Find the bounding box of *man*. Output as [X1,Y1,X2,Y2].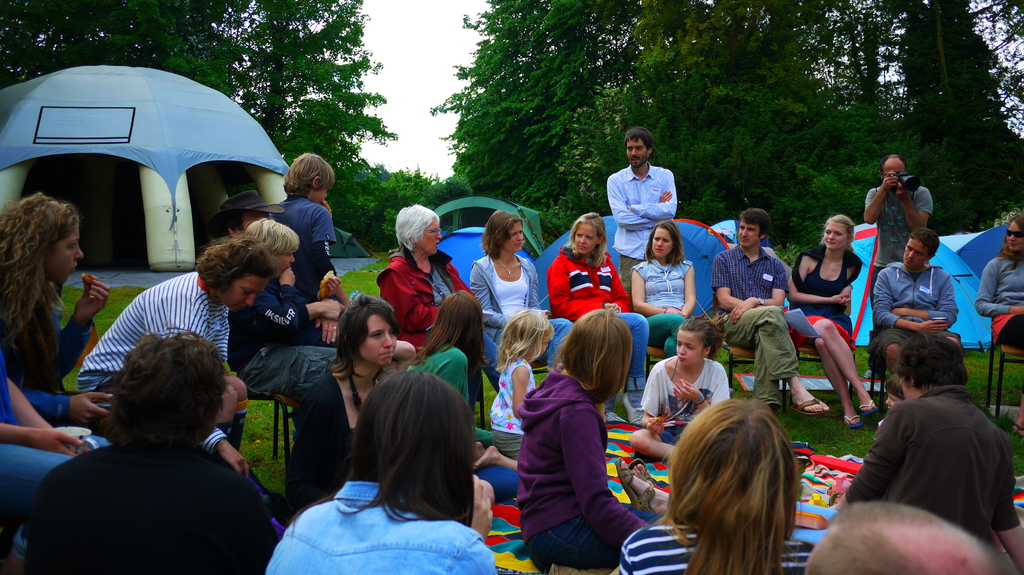
[880,239,962,391].
